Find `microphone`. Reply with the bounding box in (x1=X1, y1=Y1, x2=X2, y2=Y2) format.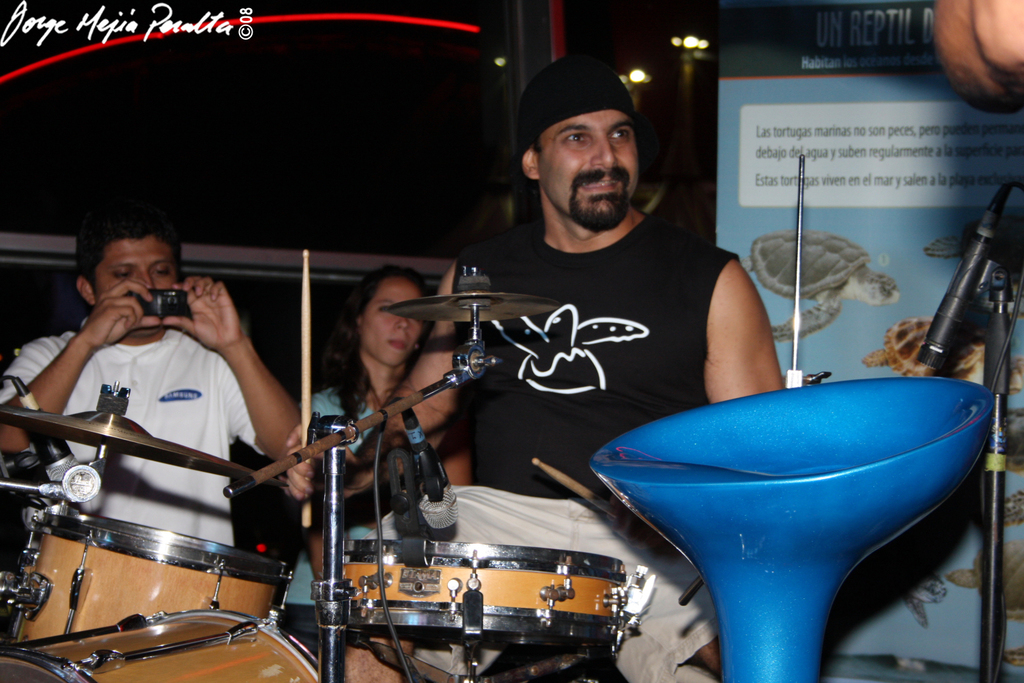
(x1=414, y1=446, x2=460, y2=528).
